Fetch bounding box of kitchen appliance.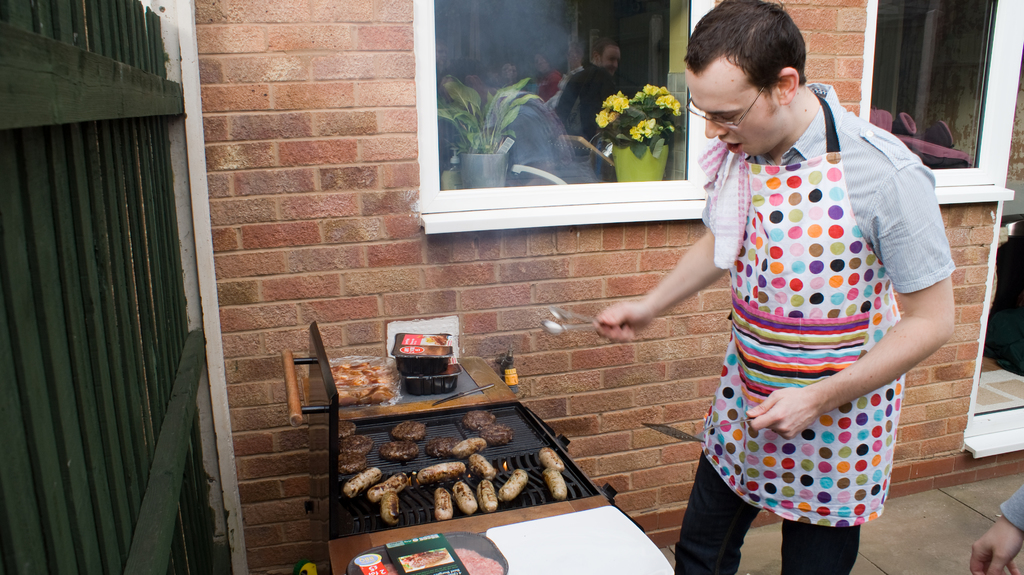
Bbox: [364,525,510,574].
